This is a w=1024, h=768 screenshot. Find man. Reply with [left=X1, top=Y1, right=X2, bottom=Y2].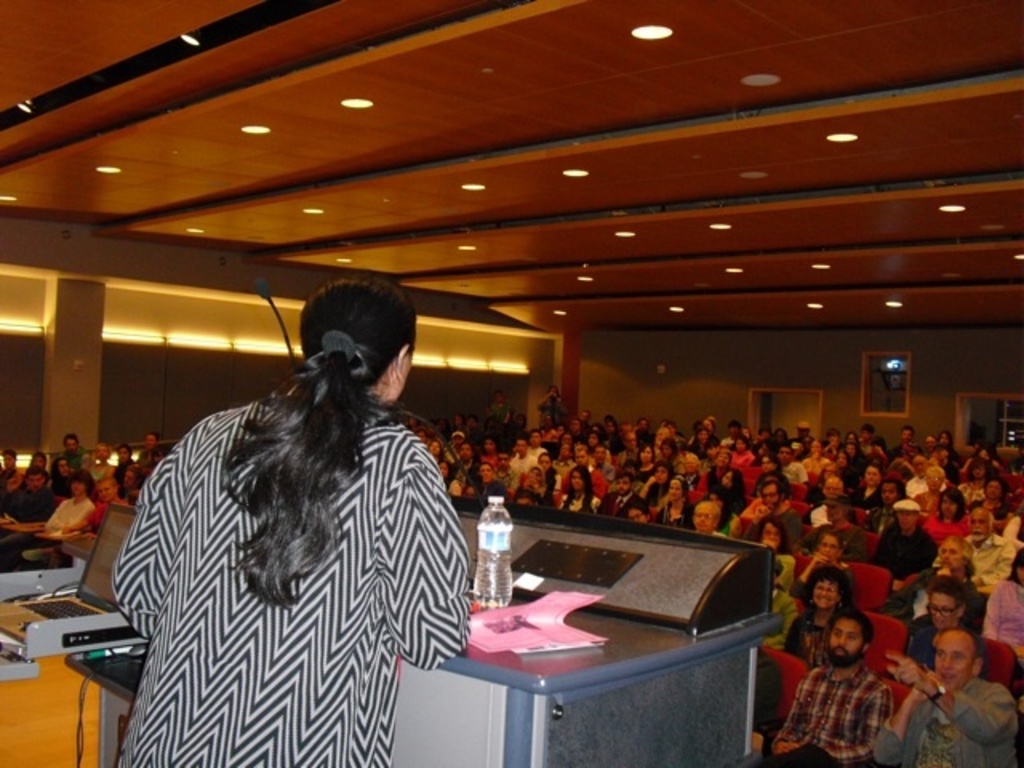
[left=536, top=386, right=563, bottom=426].
